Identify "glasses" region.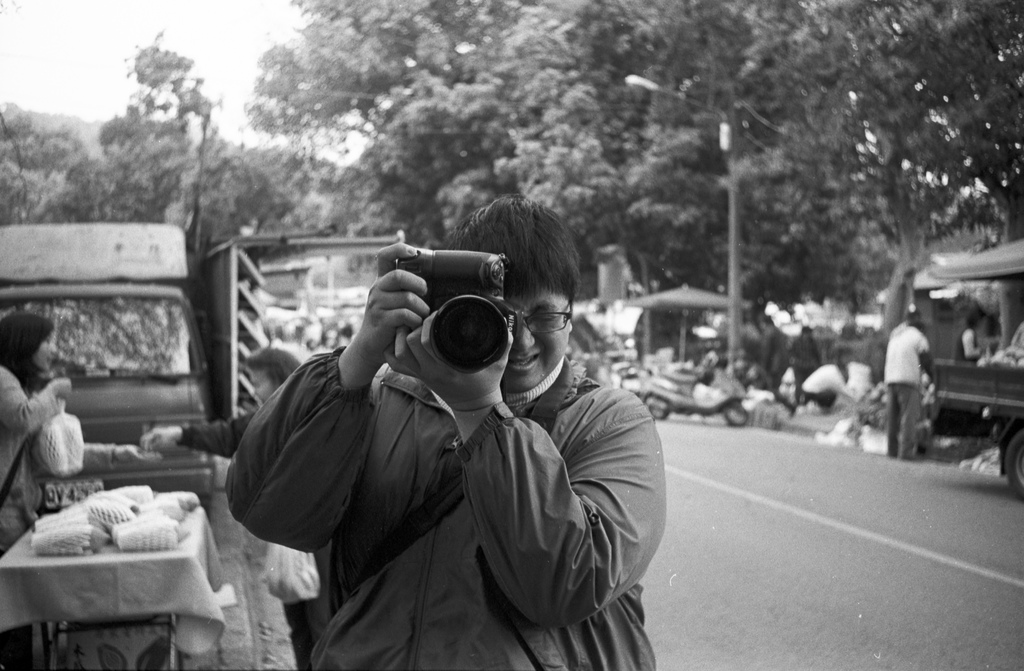
Region: (523,297,573,334).
